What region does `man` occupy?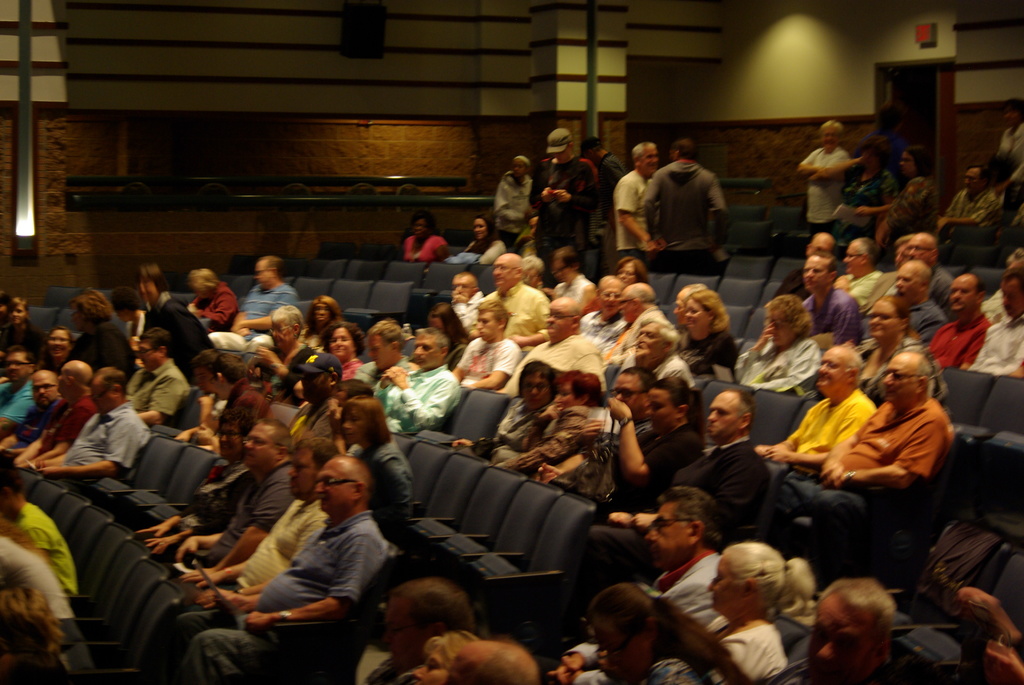
177 419 298 587.
